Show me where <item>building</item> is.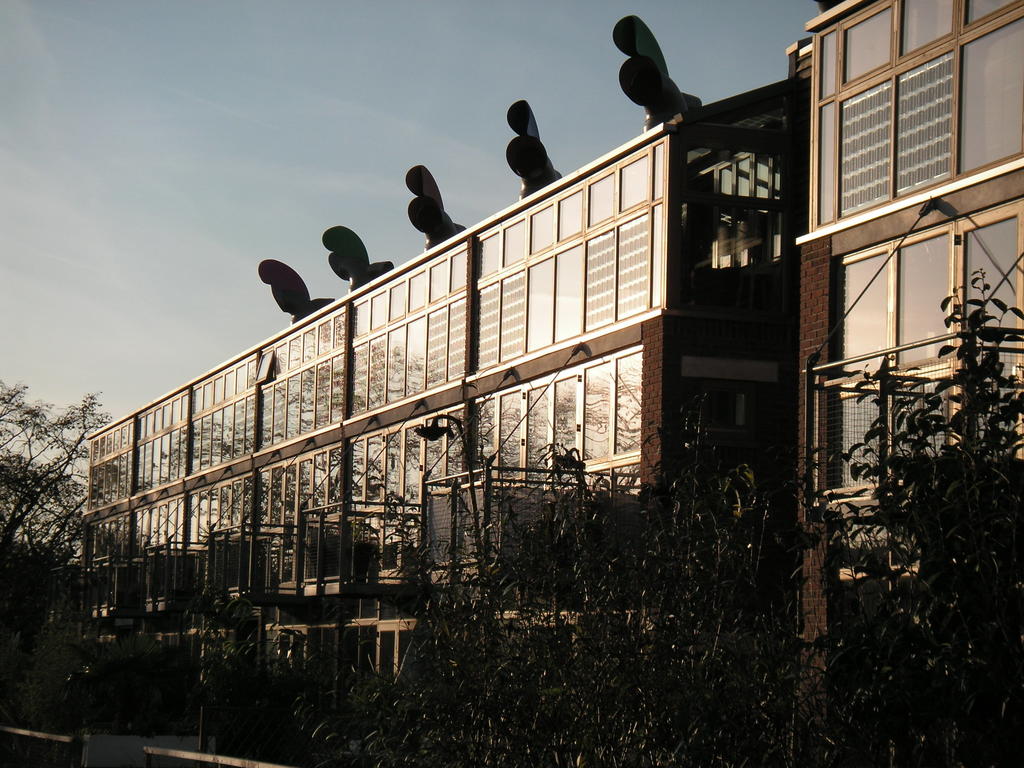
<item>building</item> is at Rect(83, 0, 1023, 767).
